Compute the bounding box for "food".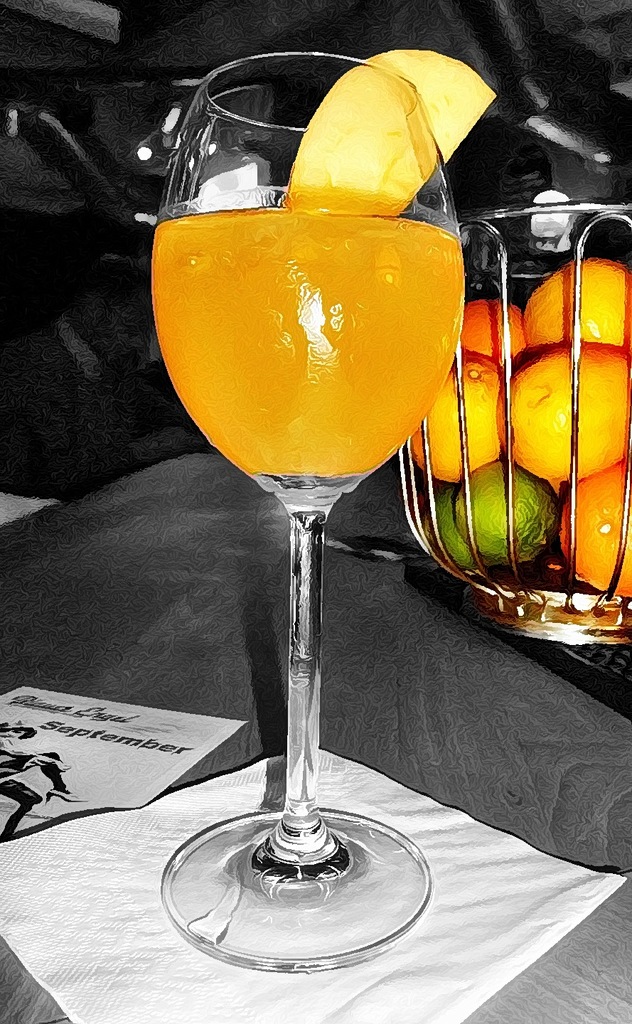
412:355:511:483.
